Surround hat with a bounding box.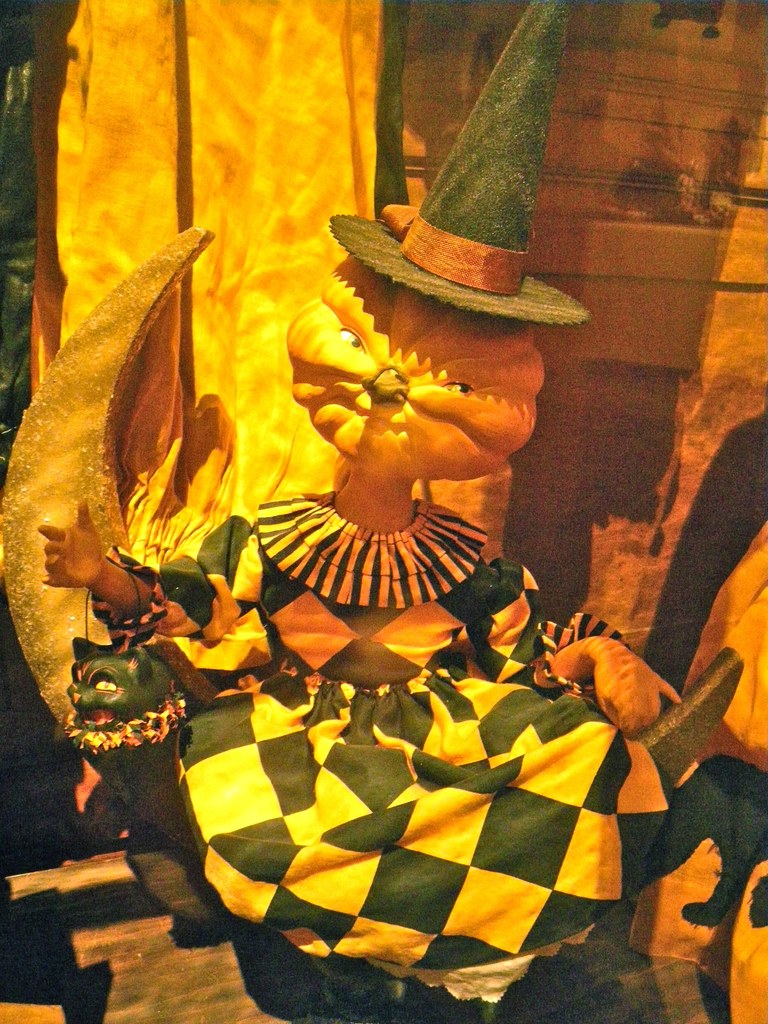
(left=328, top=0, right=587, bottom=326).
